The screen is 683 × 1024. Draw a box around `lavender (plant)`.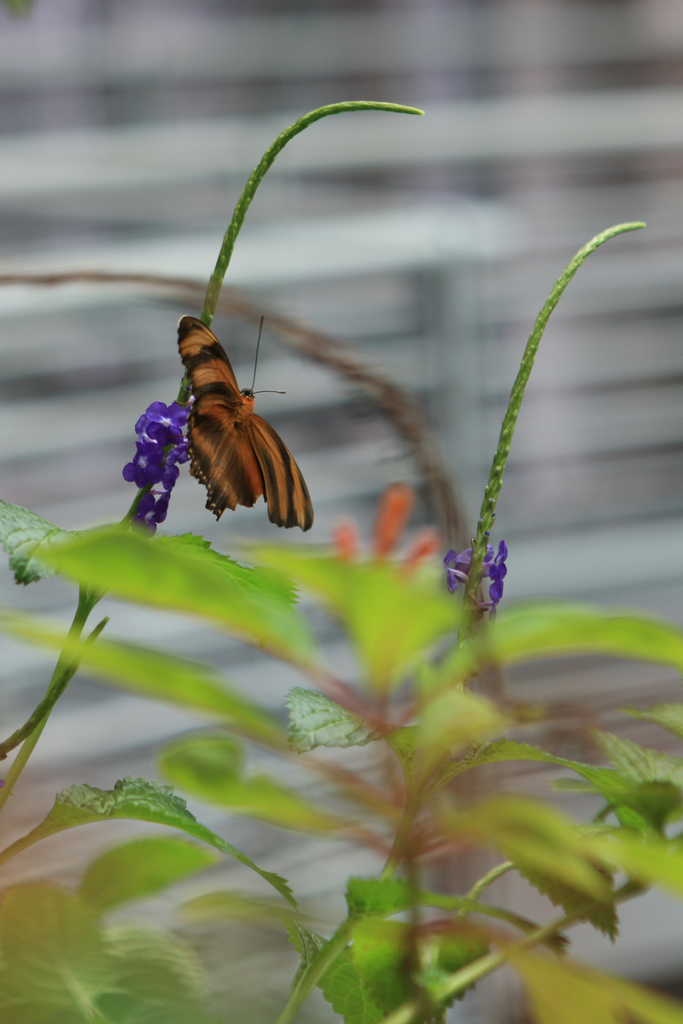
<box>117,396,192,538</box>.
